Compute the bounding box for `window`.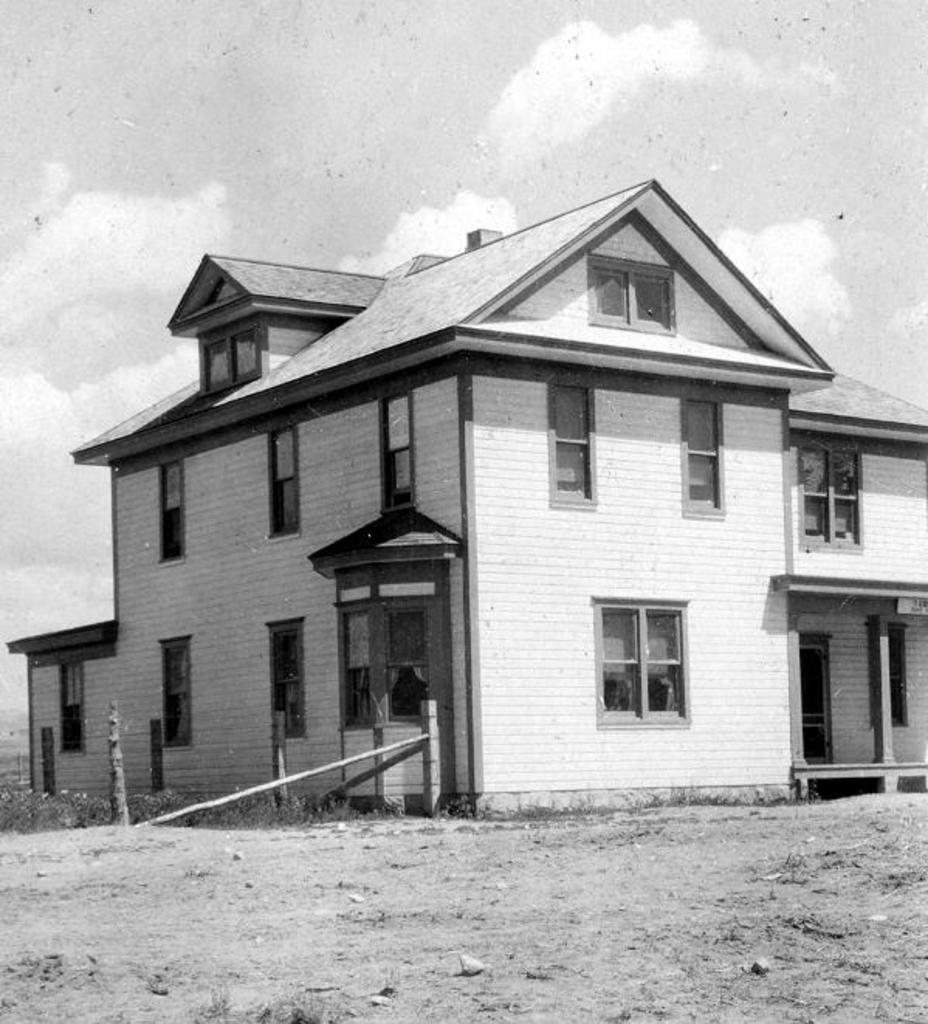
268/420/301/536.
